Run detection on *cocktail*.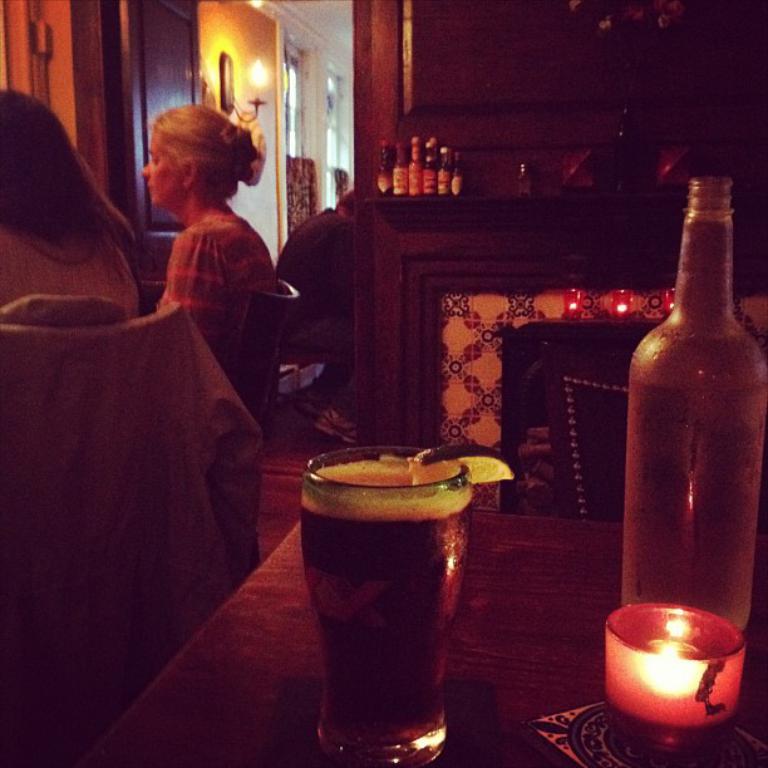
Result: <bbox>304, 449, 447, 767</bbox>.
